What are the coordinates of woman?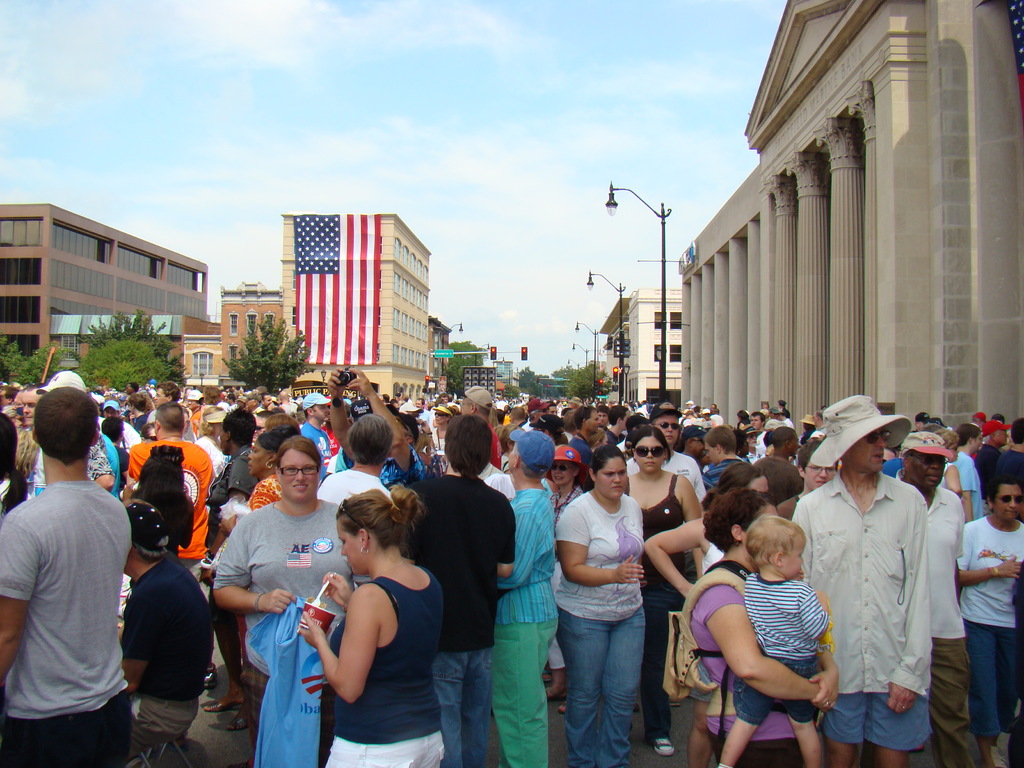
l=241, t=420, r=300, b=511.
